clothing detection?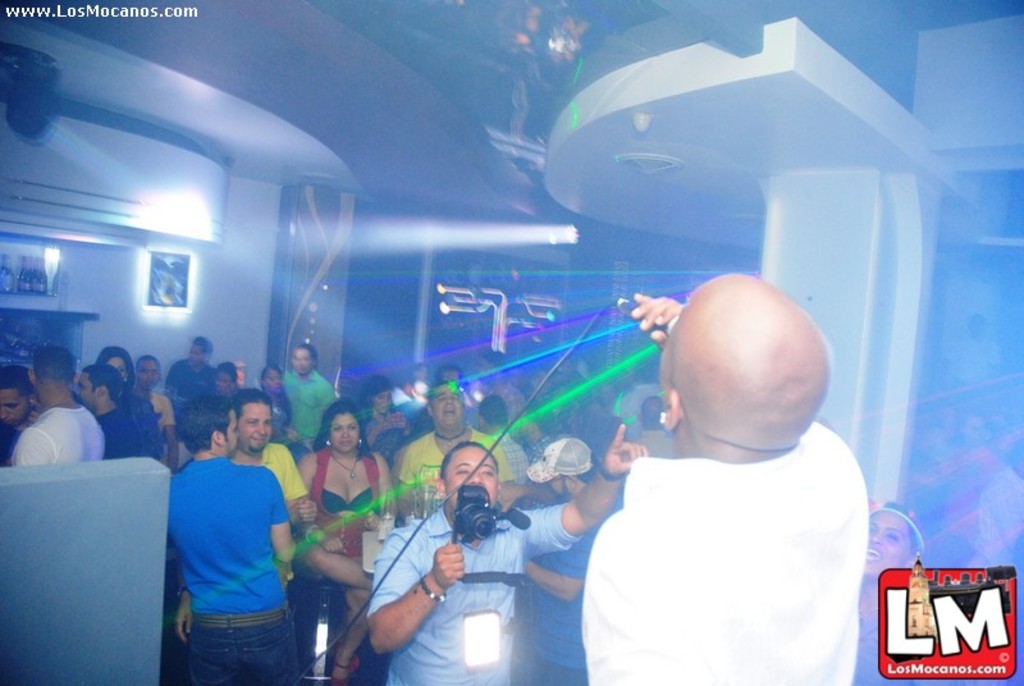
pyautogui.locateOnScreen(232, 449, 319, 622)
